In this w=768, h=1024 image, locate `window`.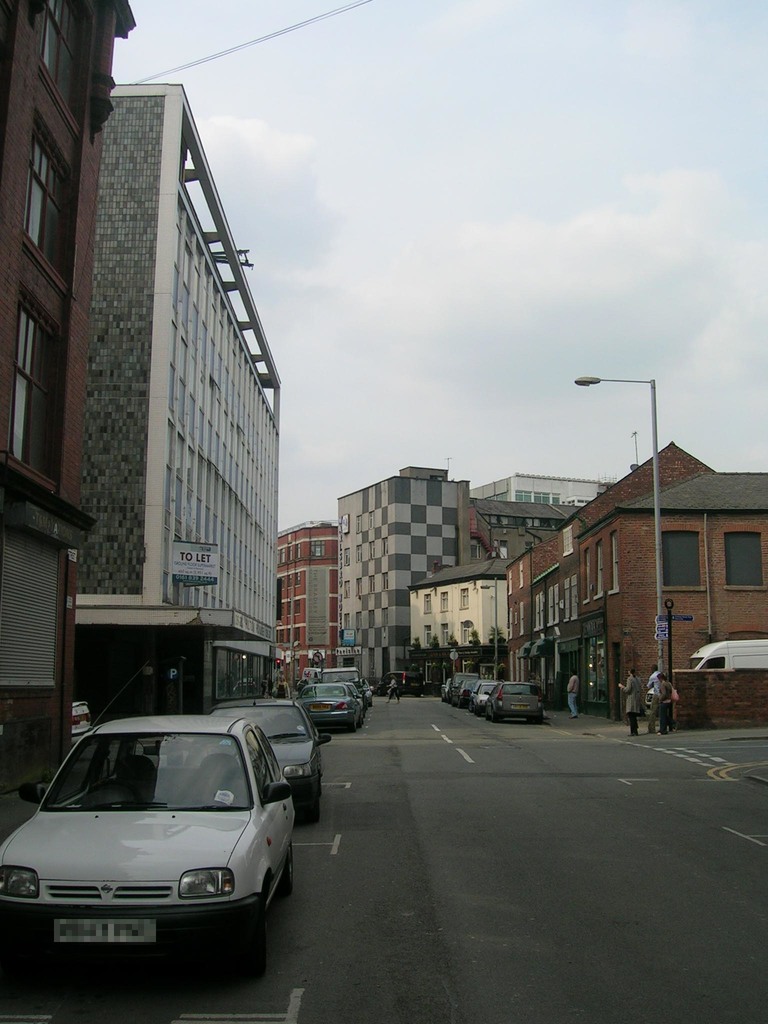
Bounding box: <region>424, 624, 431, 645</region>.
